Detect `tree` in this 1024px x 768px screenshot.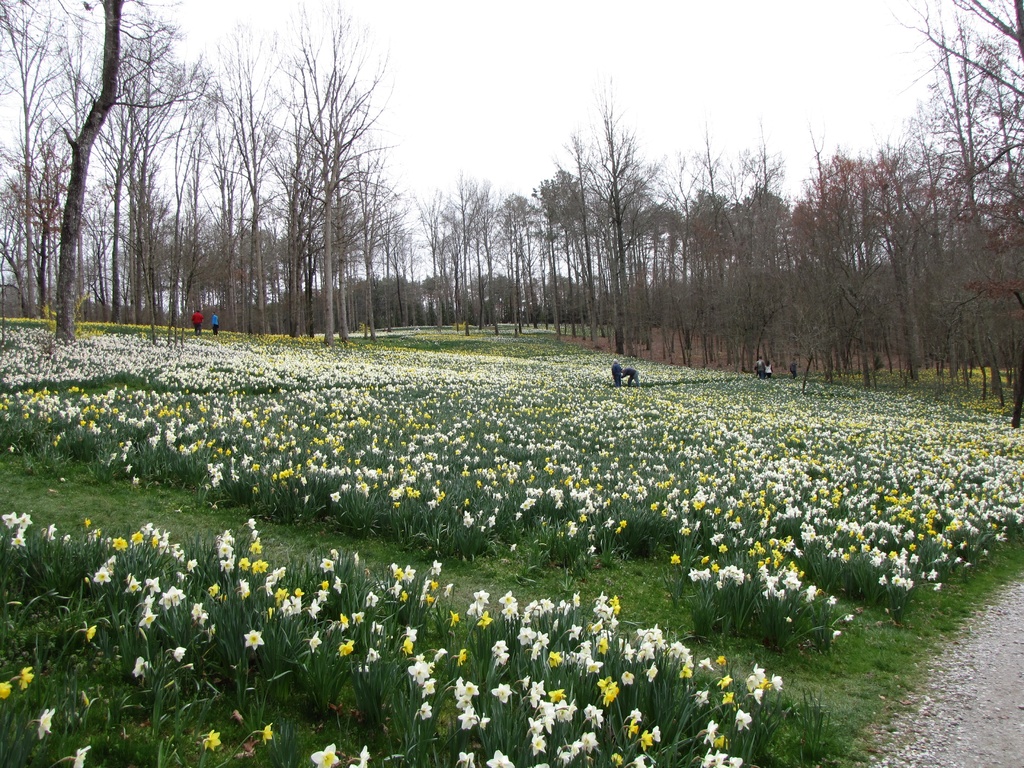
Detection: 630, 156, 708, 372.
